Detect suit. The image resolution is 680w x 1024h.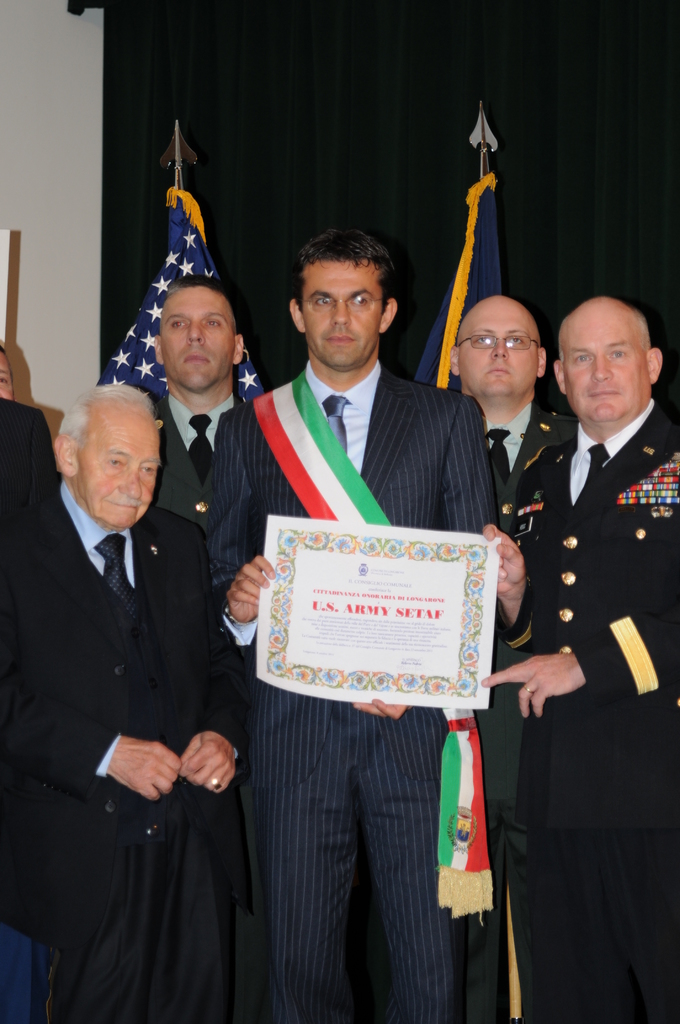
0,394,65,550.
